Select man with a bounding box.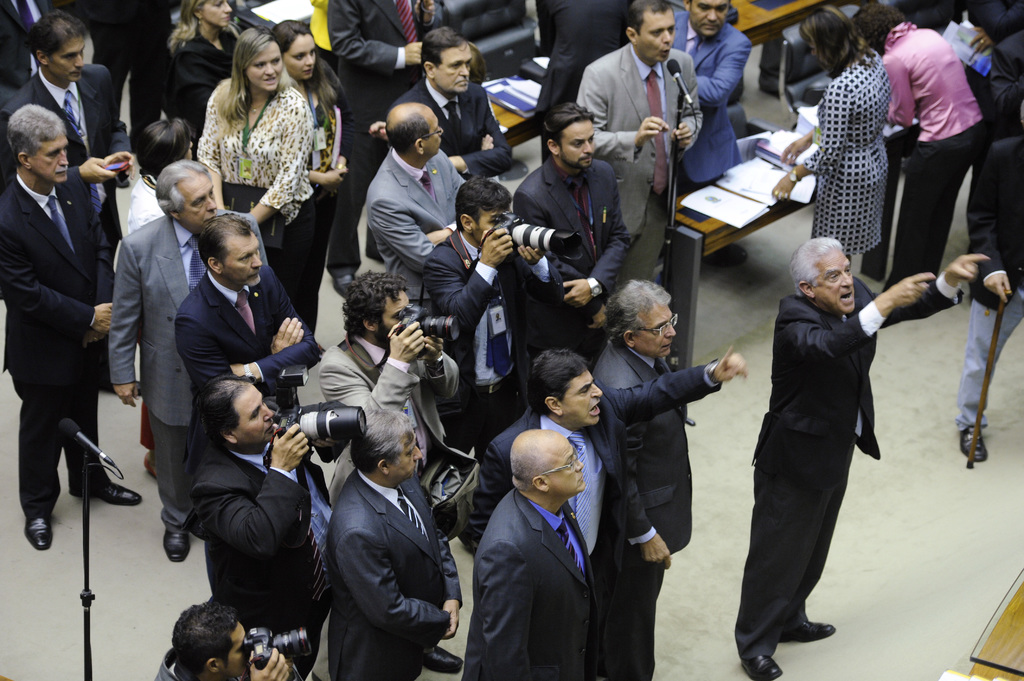
rect(174, 208, 316, 490).
